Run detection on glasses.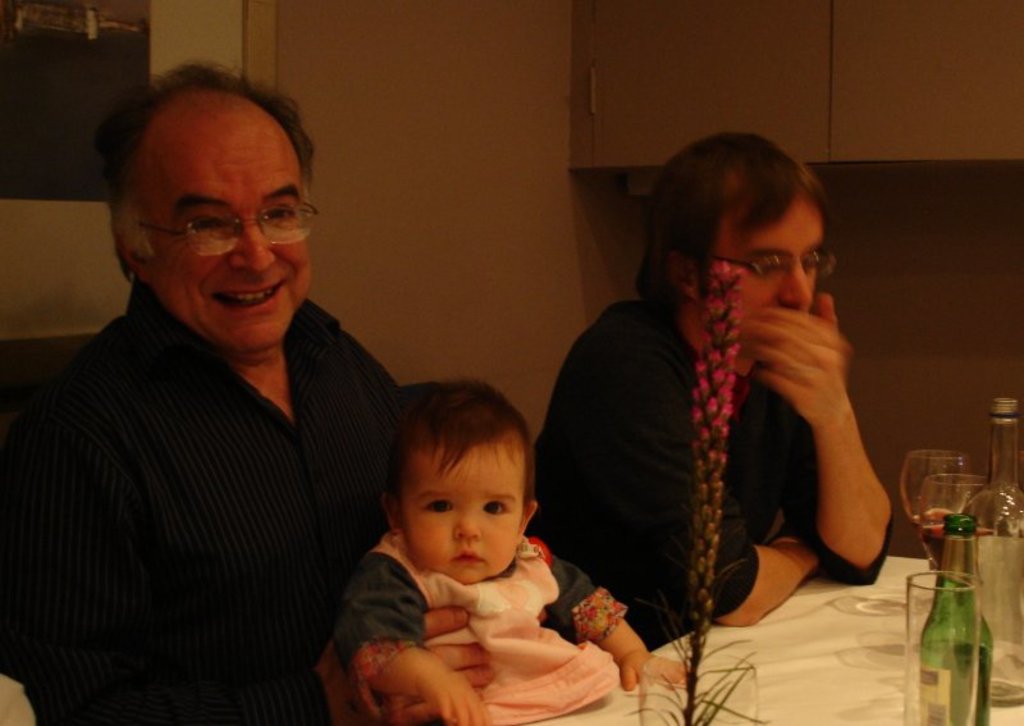
Result: (123,191,302,246).
